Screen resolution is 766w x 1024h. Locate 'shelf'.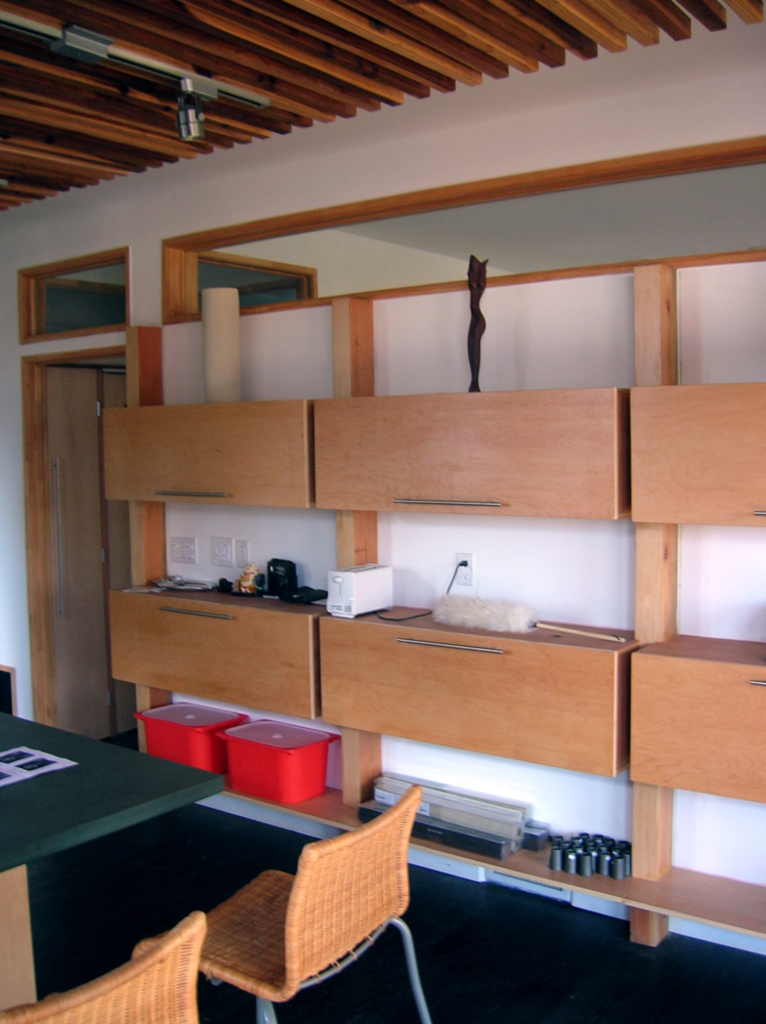
{"left": 107, "top": 309, "right": 765, "bottom": 984}.
